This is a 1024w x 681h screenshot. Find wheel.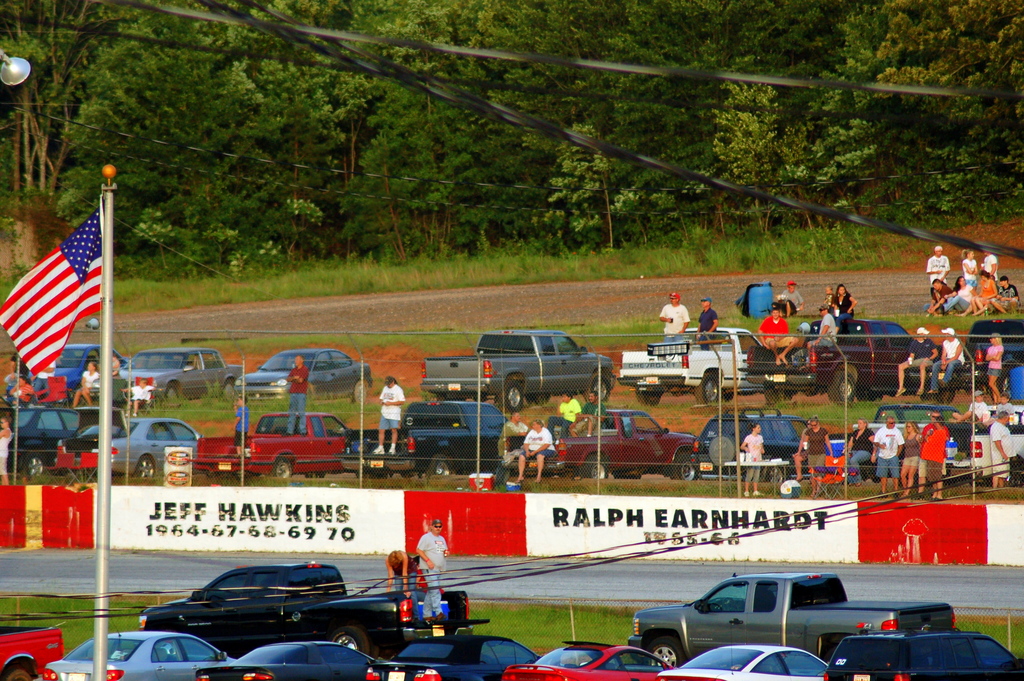
Bounding box: rect(17, 449, 44, 478).
